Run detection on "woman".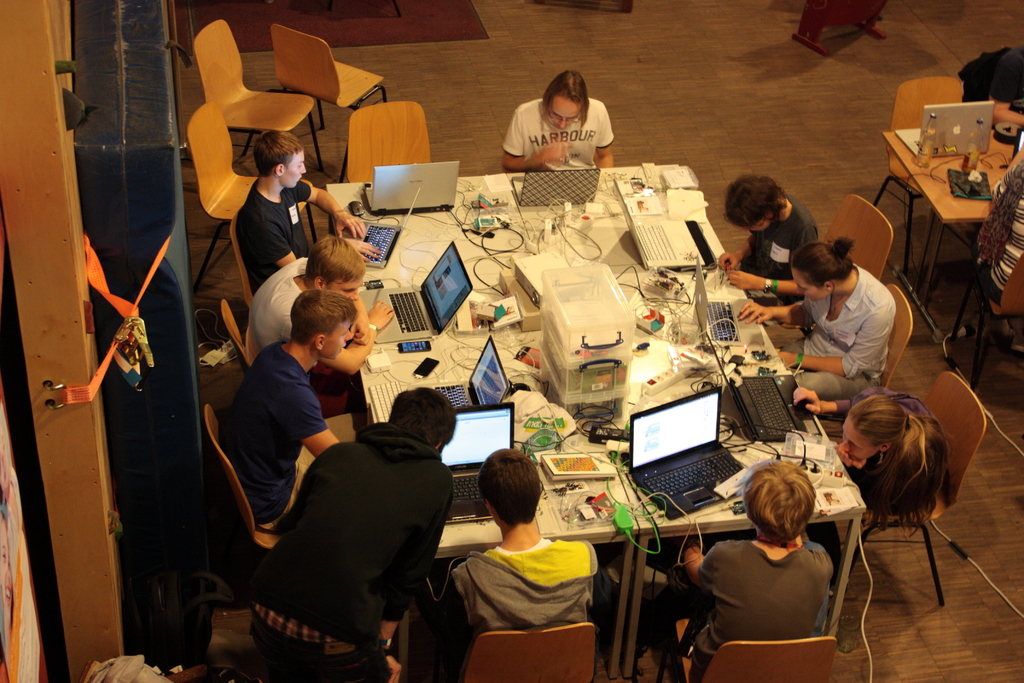
Result: 805, 374, 981, 605.
